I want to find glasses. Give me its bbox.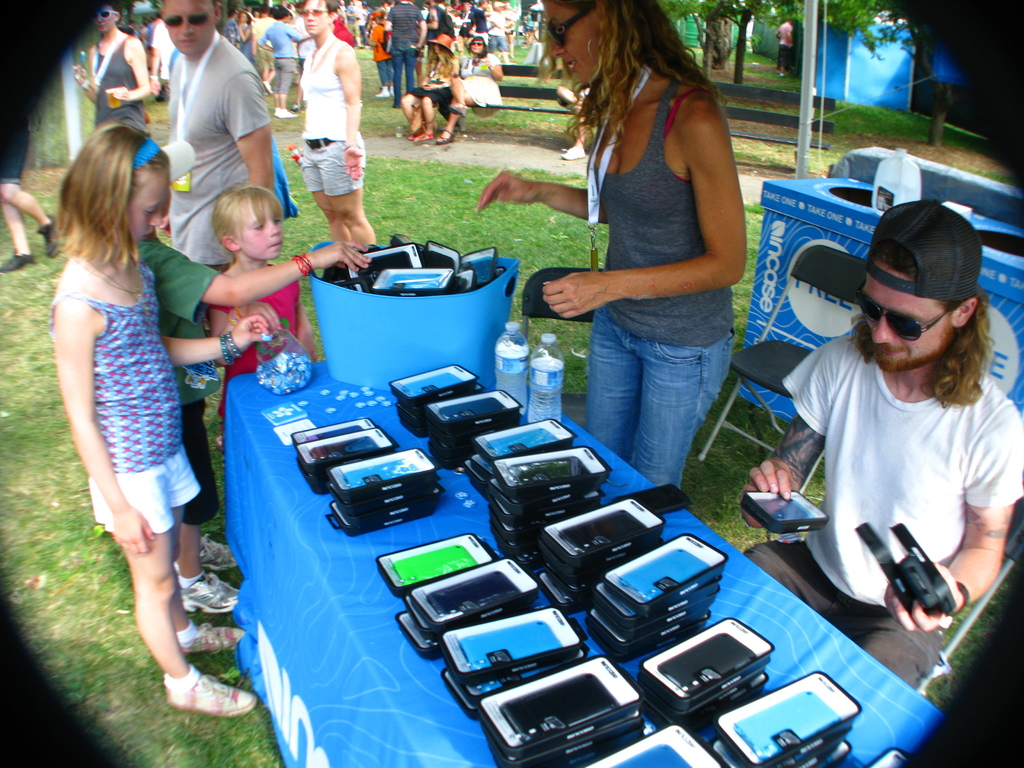
(x1=540, y1=3, x2=597, y2=50).
